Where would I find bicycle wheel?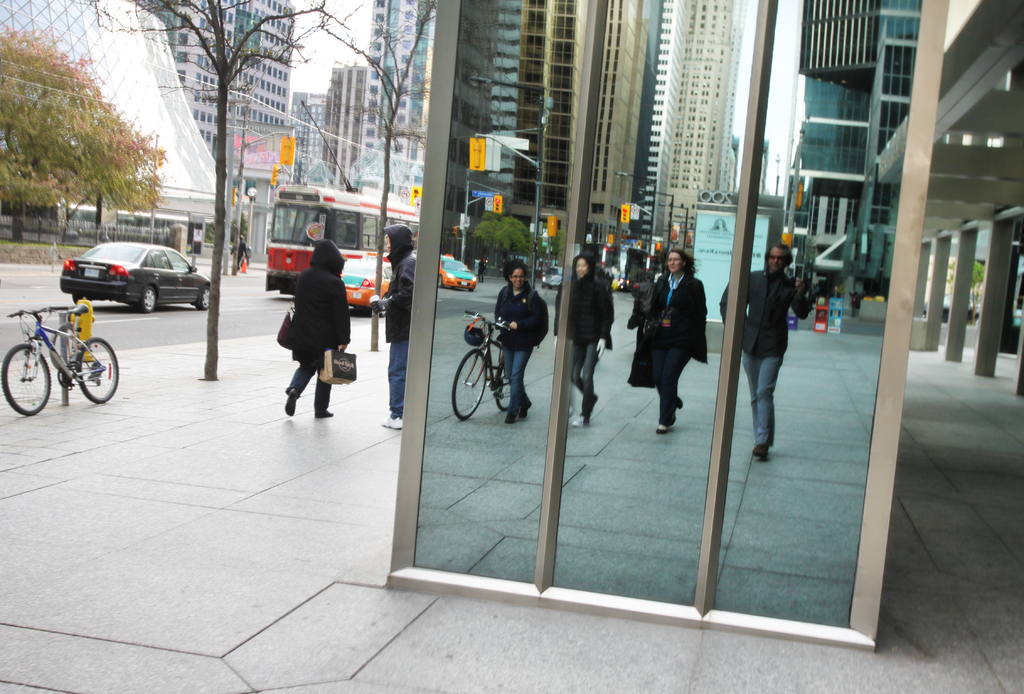
At bbox=[0, 341, 52, 416].
